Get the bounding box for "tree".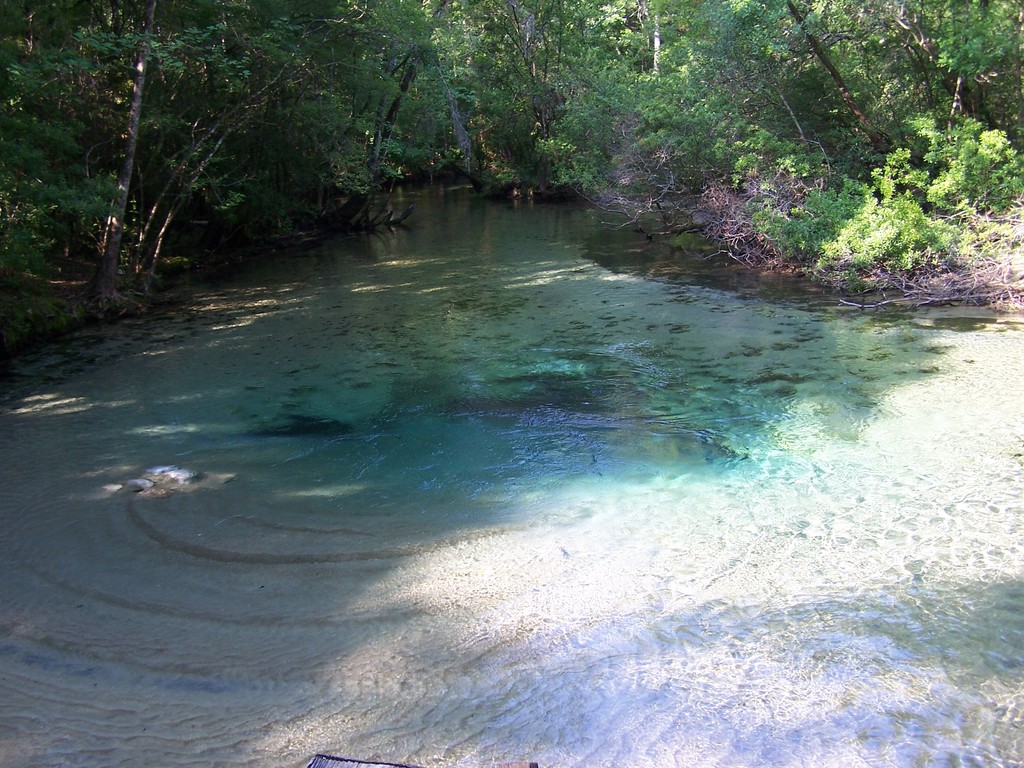
[532, 3, 674, 214].
